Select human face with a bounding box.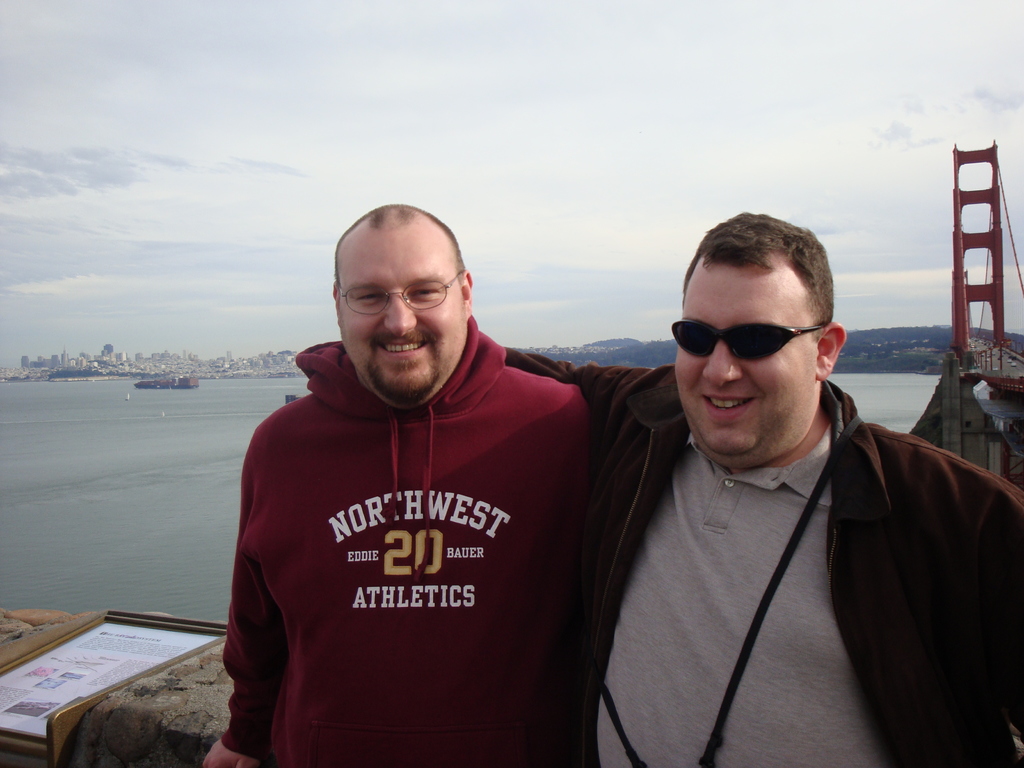
673, 260, 815, 466.
